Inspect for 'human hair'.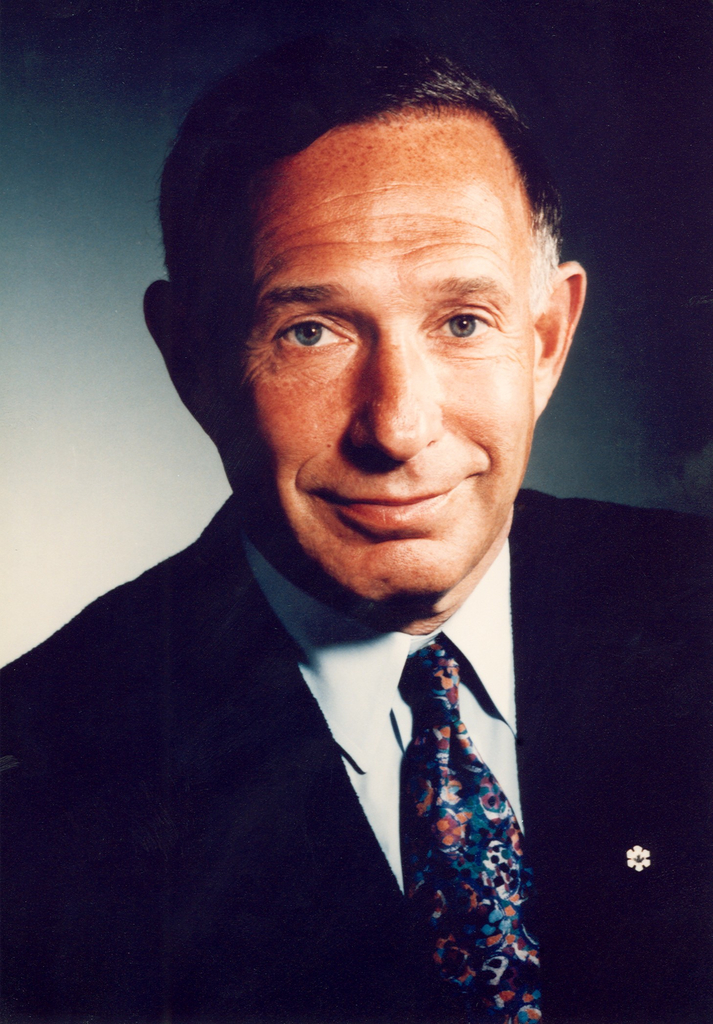
Inspection: rect(132, 74, 567, 392).
